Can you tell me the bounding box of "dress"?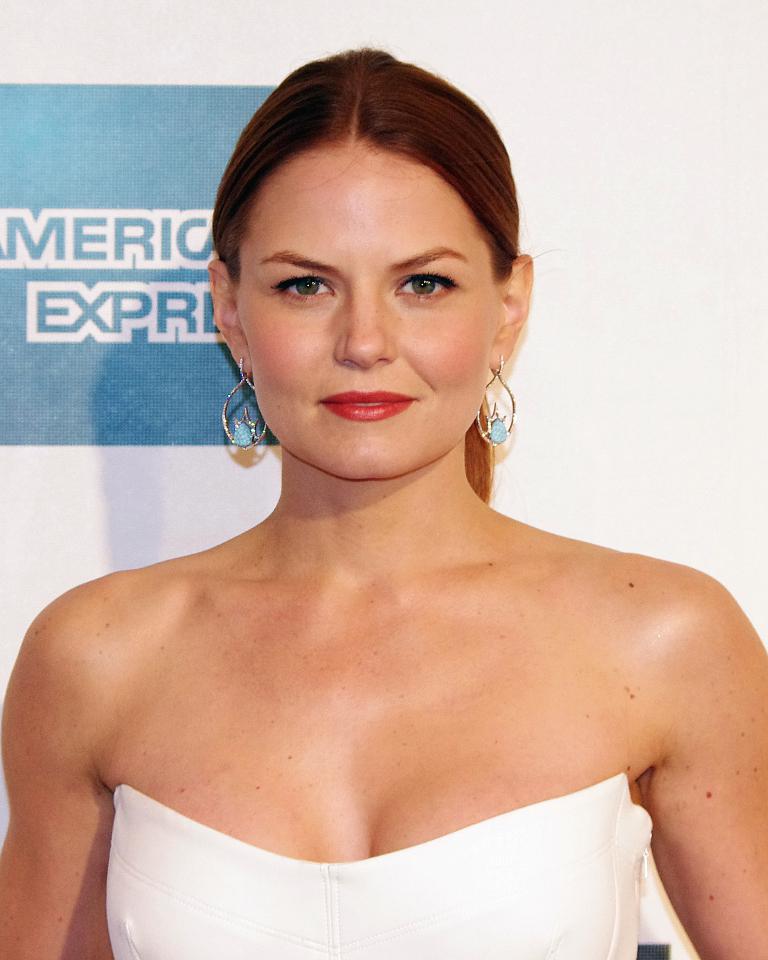
103:780:661:959.
